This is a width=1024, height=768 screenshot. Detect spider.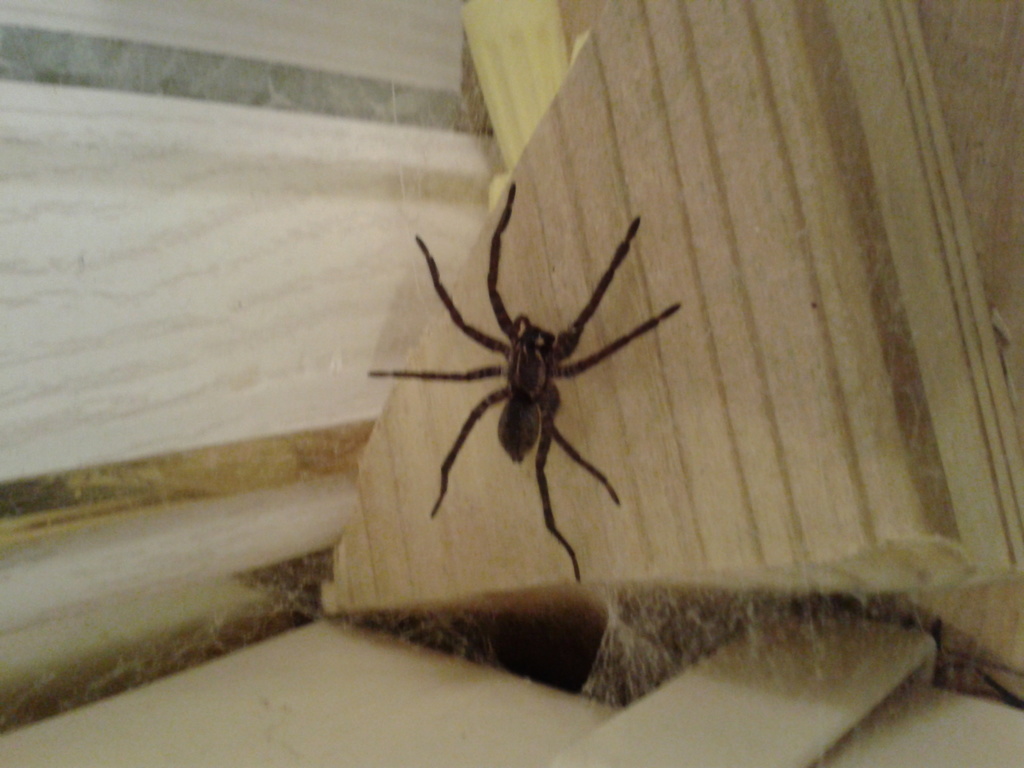
region(358, 175, 689, 590).
